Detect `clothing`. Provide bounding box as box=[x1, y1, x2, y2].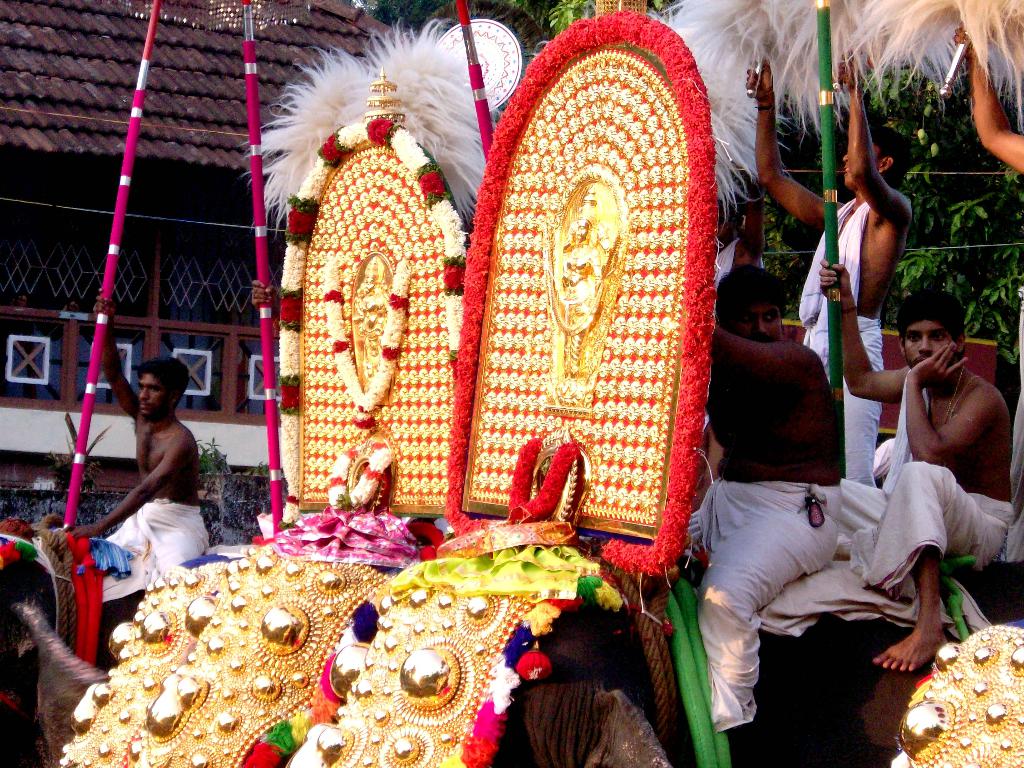
box=[122, 500, 203, 566].
